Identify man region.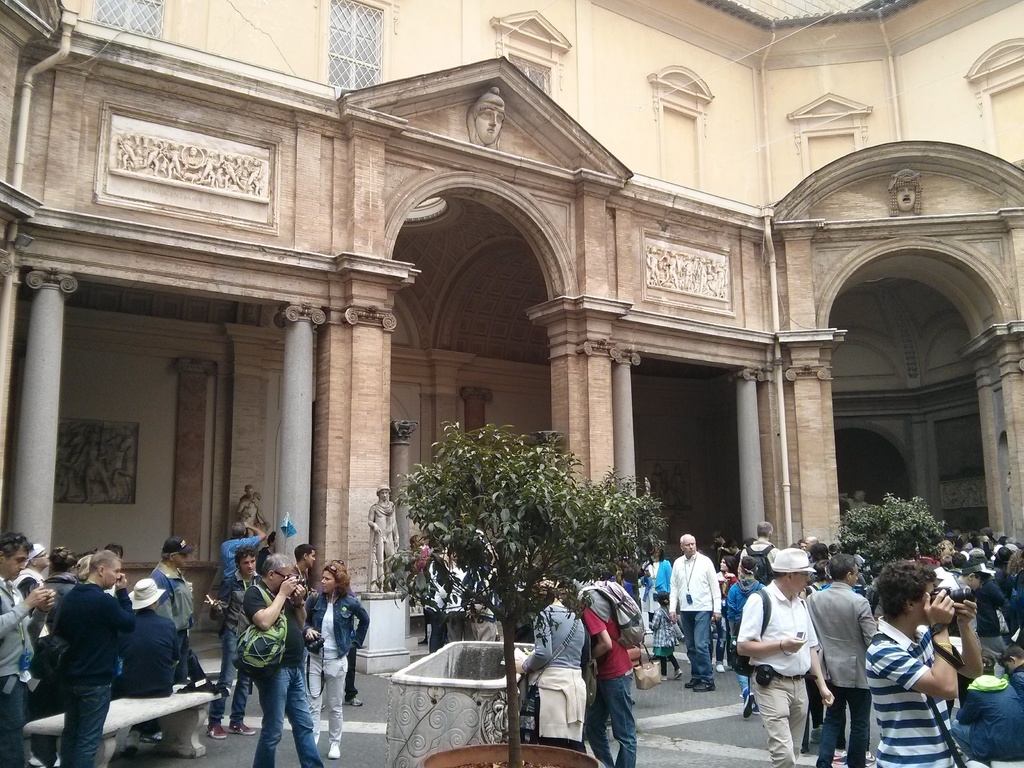
Region: (left=364, top=481, right=404, bottom=590).
